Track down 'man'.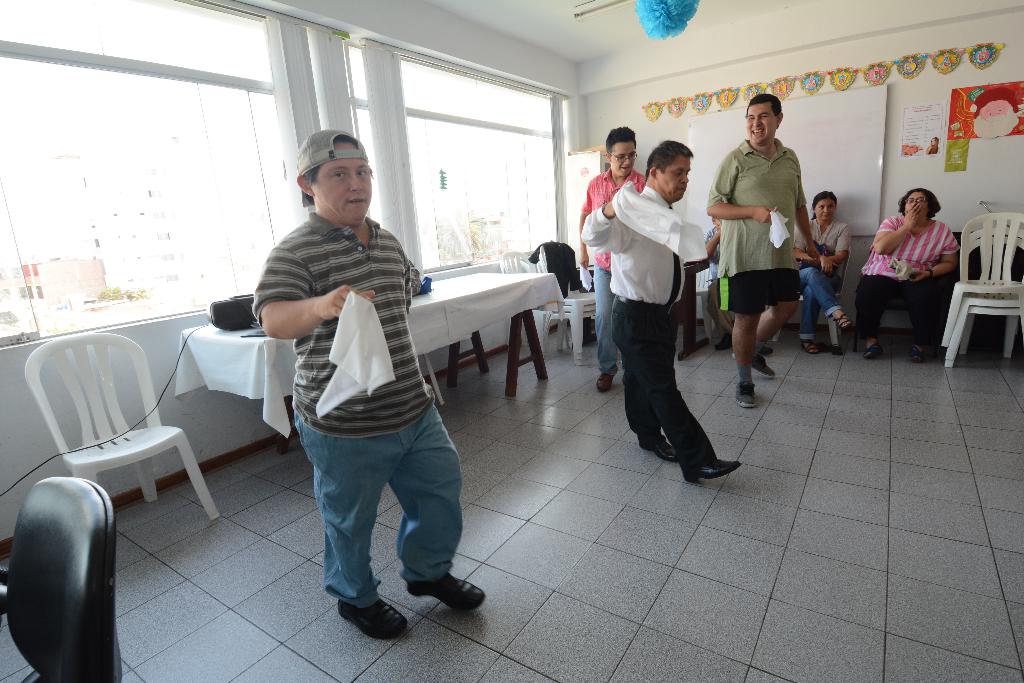
Tracked to (706, 93, 822, 408).
